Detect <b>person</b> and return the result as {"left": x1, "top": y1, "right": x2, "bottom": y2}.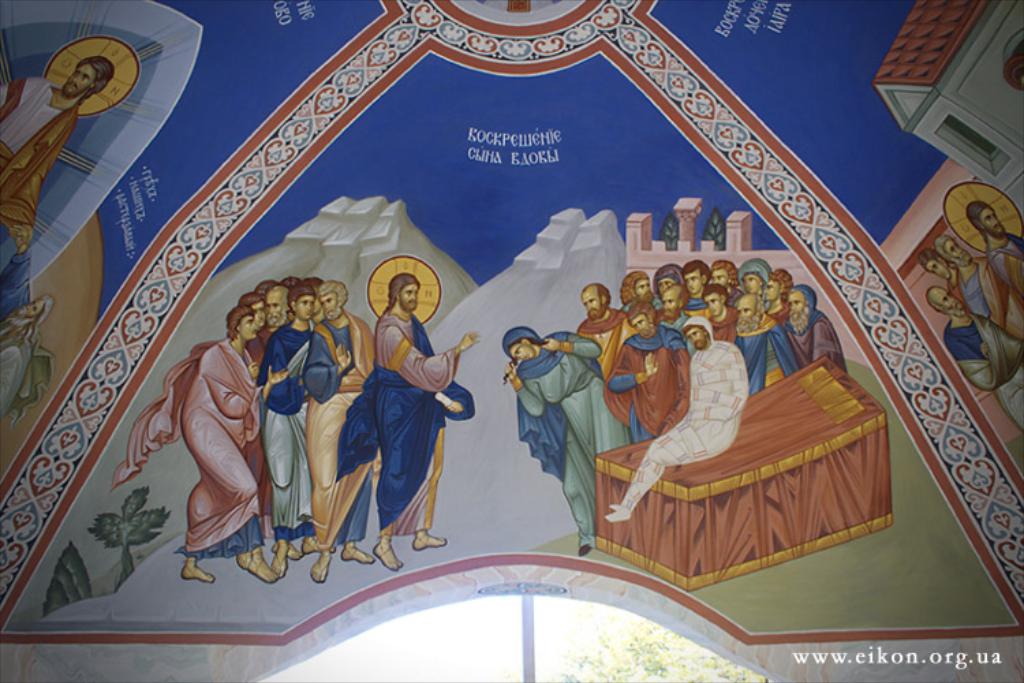
{"left": 238, "top": 255, "right": 335, "bottom": 553}.
